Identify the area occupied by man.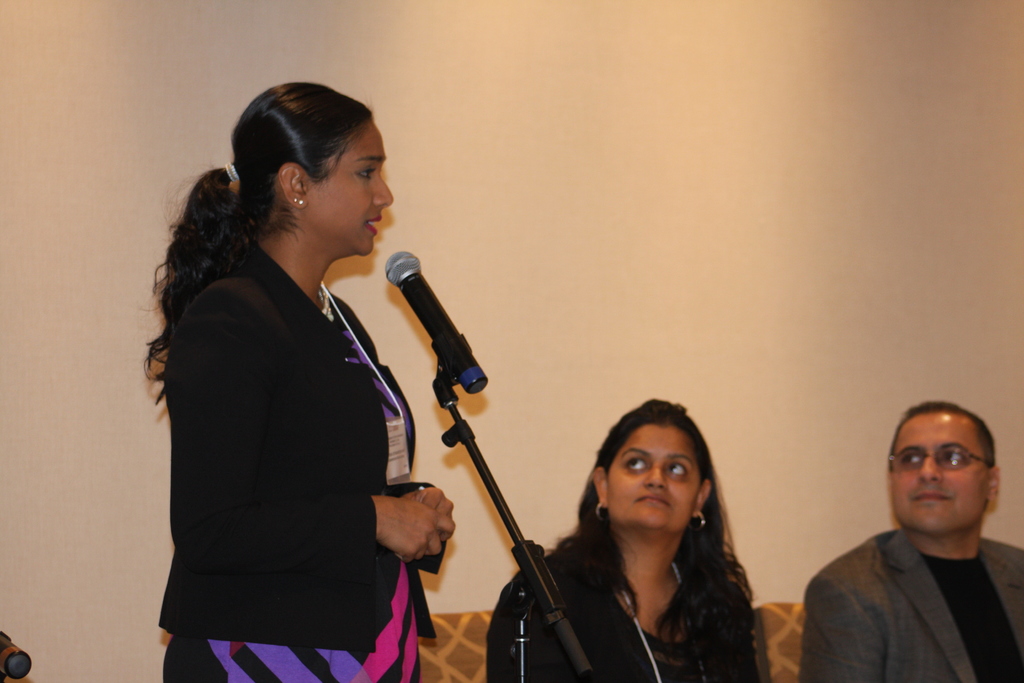
Area: bbox(791, 405, 1023, 679).
